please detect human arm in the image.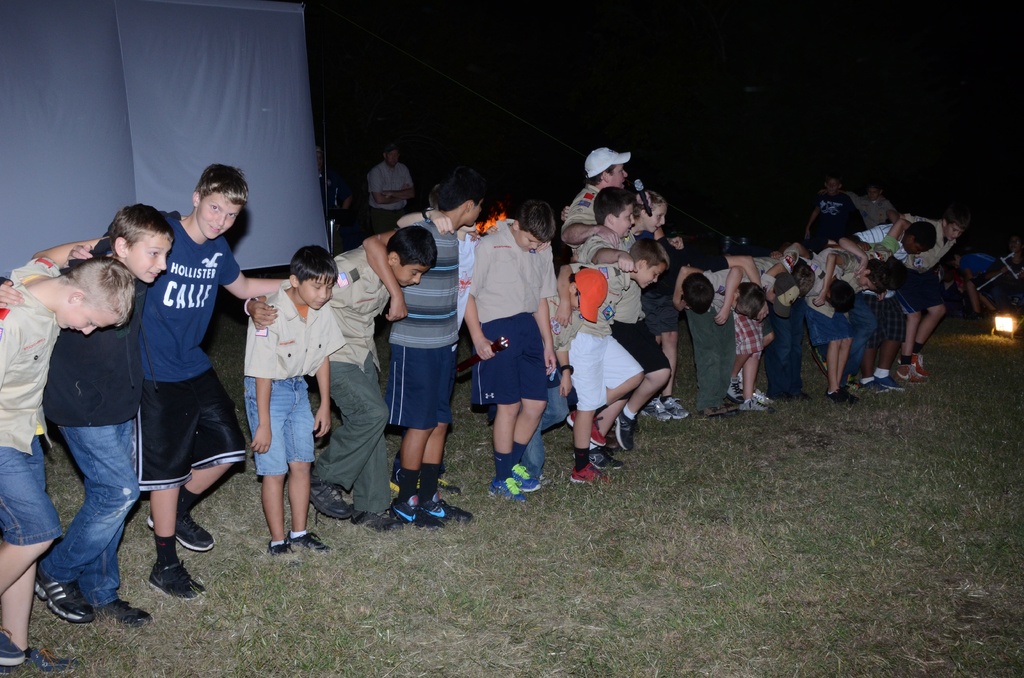
213:238:298:302.
